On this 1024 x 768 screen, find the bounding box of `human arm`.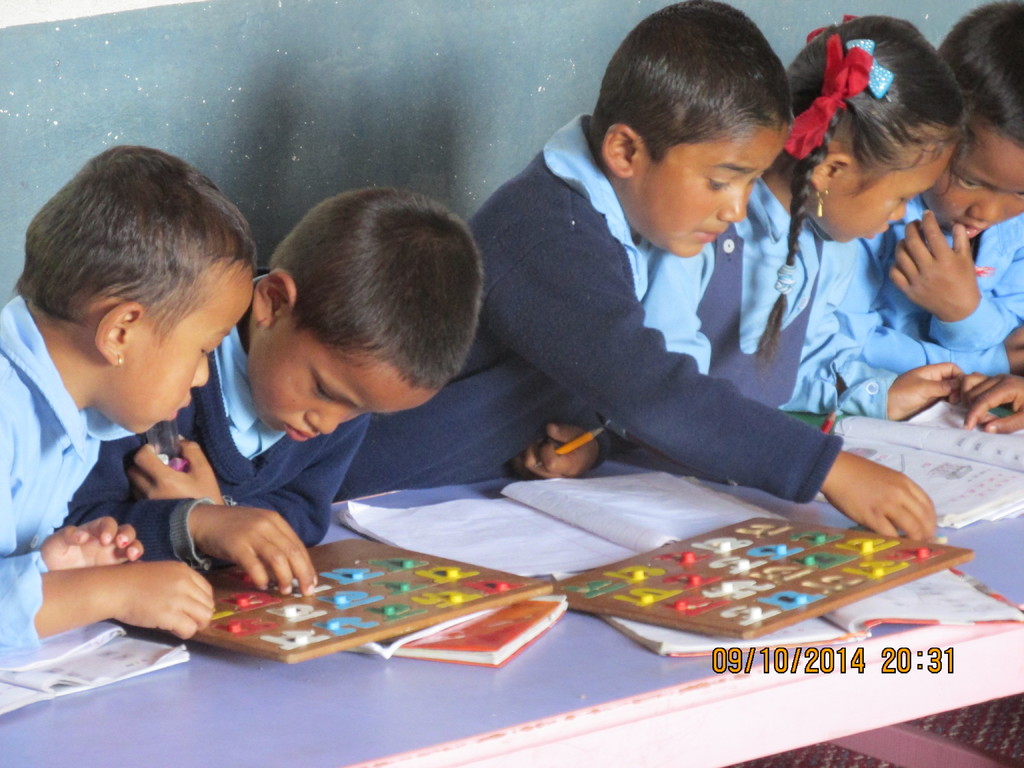
Bounding box: 956/372/1023/440.
